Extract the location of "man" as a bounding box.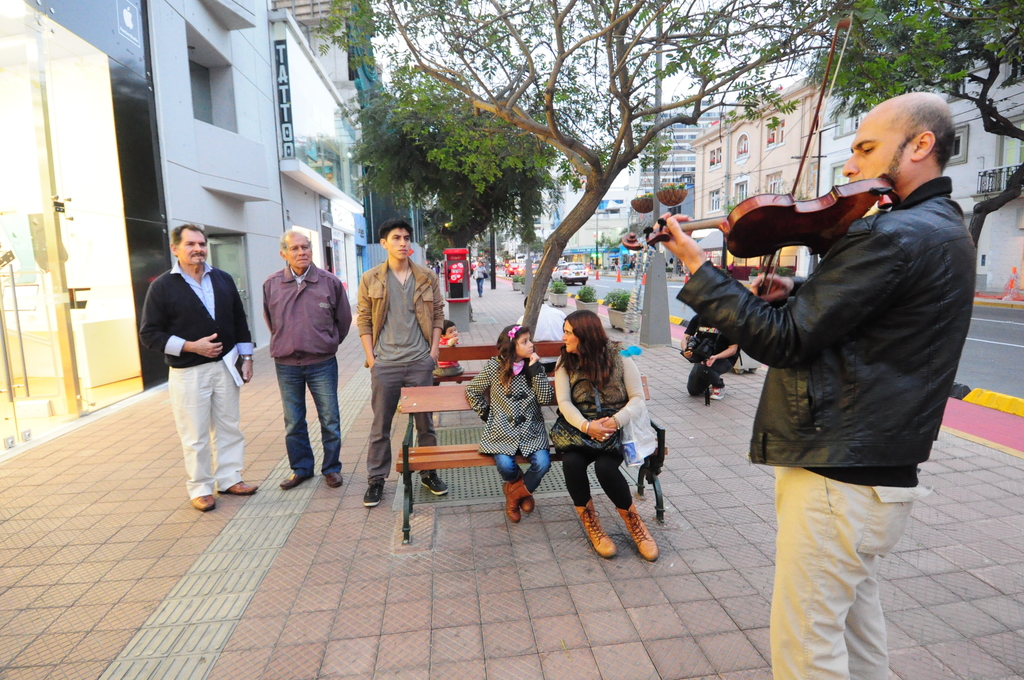
(left=355, top=223, right=449, bottom=496).
